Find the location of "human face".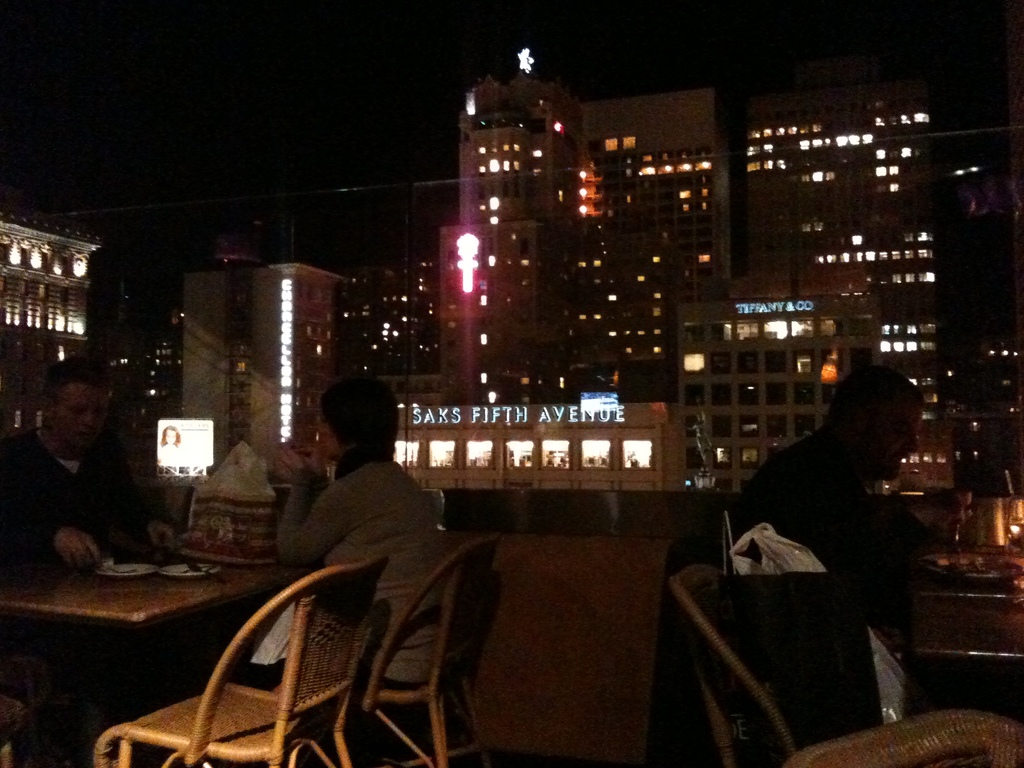
Location: 51 381 108 452.
